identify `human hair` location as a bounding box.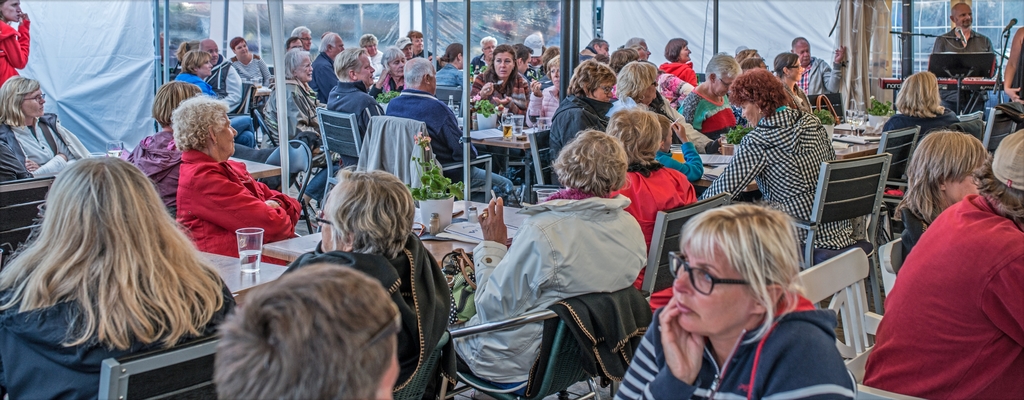
left=0, top=77, right=40, bottom=129.
